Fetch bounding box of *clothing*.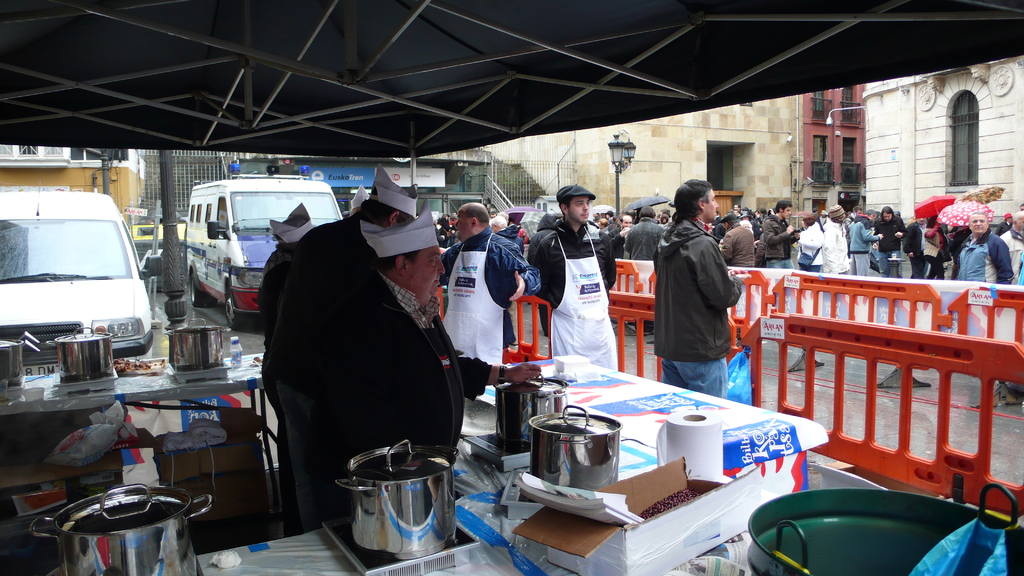
Bbox: (left=923, top=224, right=948, bottom=282).
